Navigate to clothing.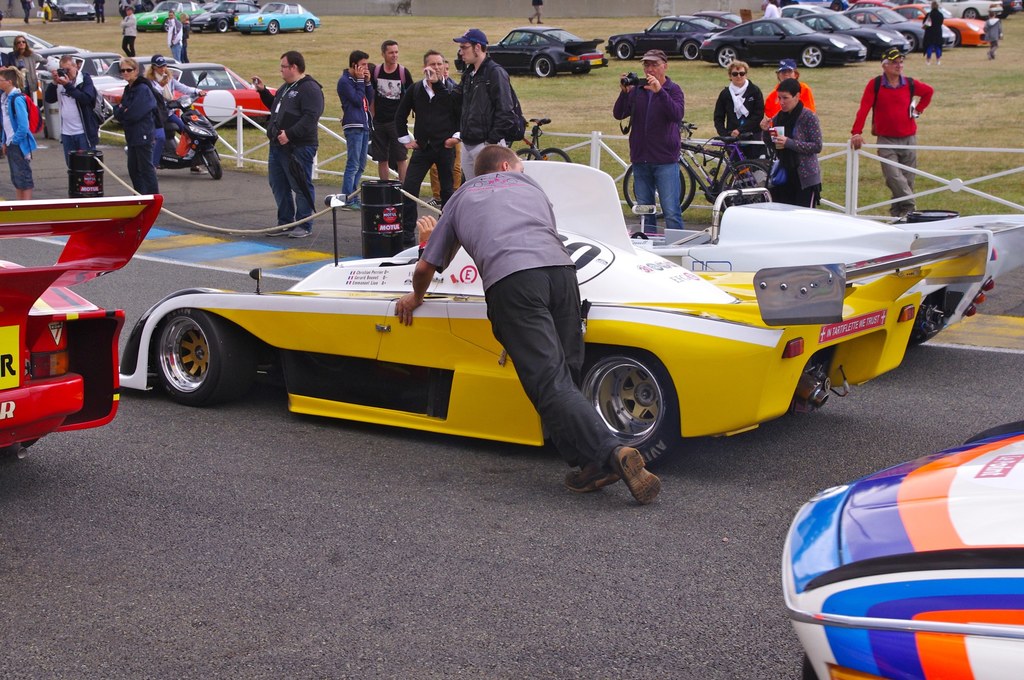
Navigation target: bbox(120, 12, 136, 56).
